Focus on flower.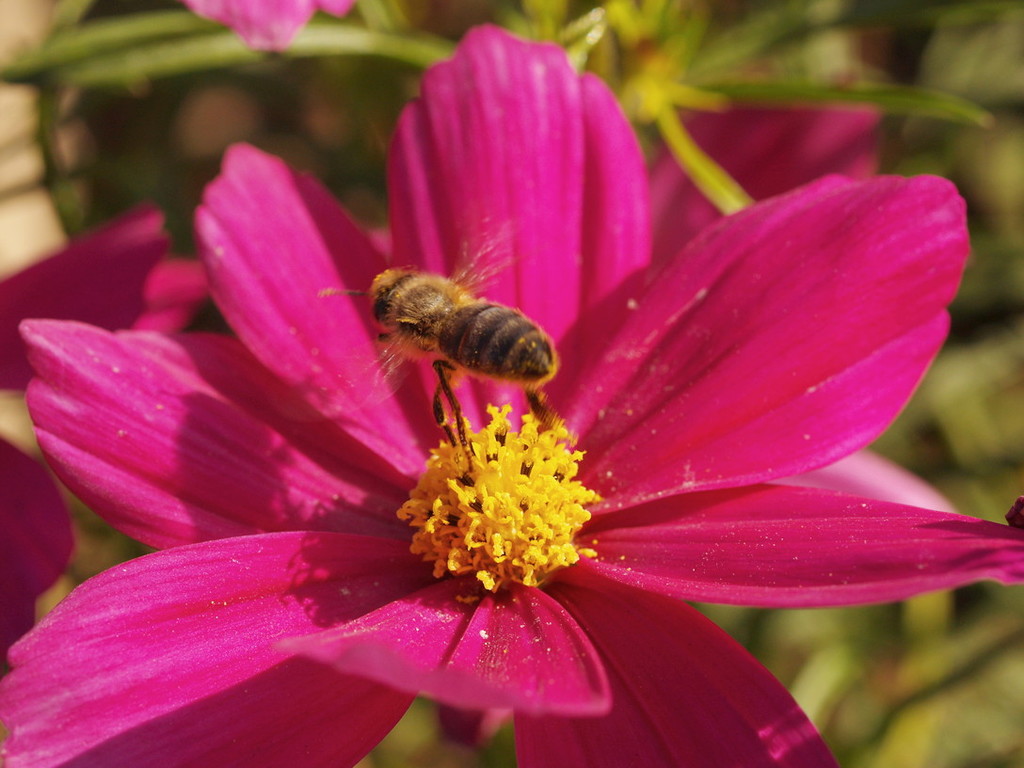
Focused at <box>79,142,1016,767</box>.
